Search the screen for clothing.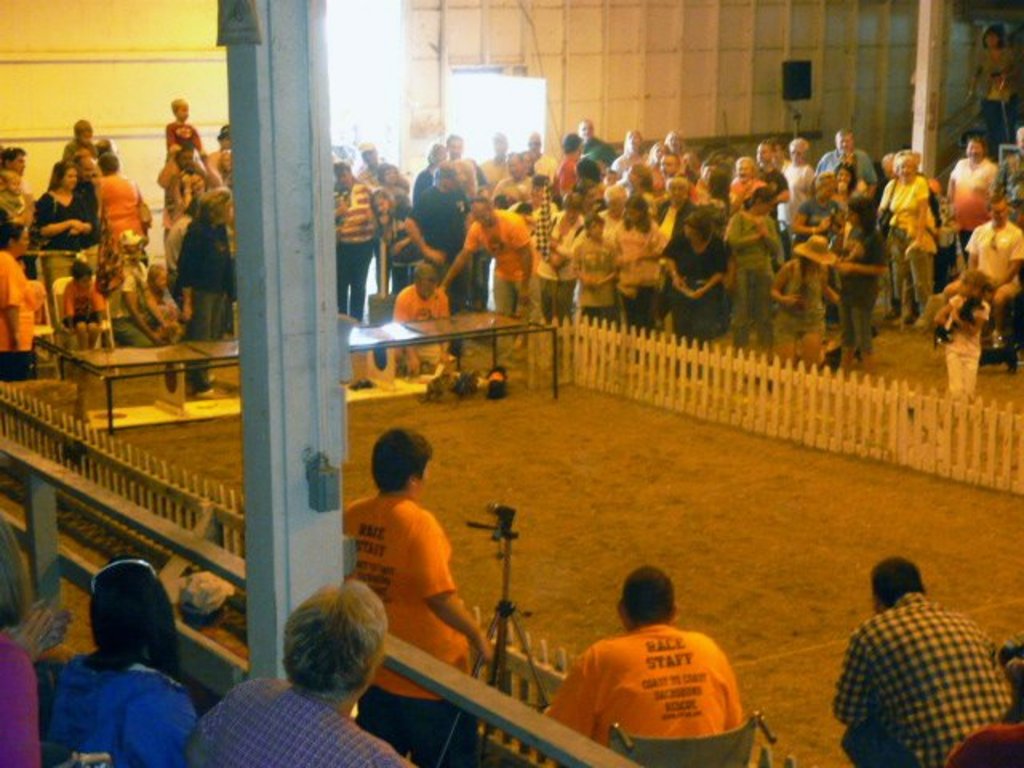
Found at 395/176/480/306.
